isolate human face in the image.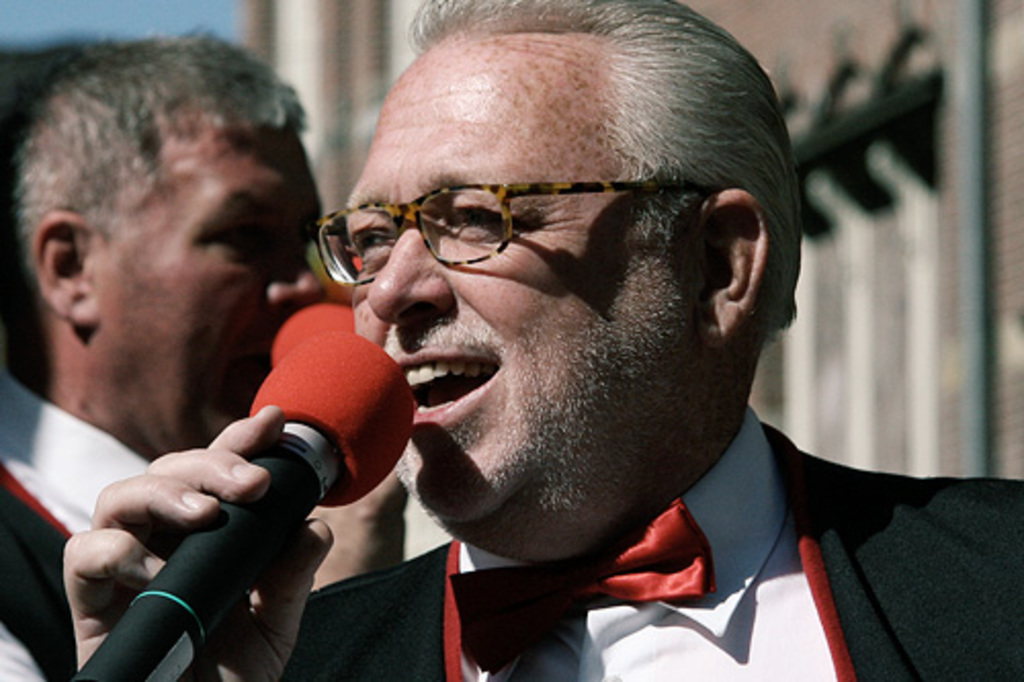
Isolated region: (78,111,315,459).
